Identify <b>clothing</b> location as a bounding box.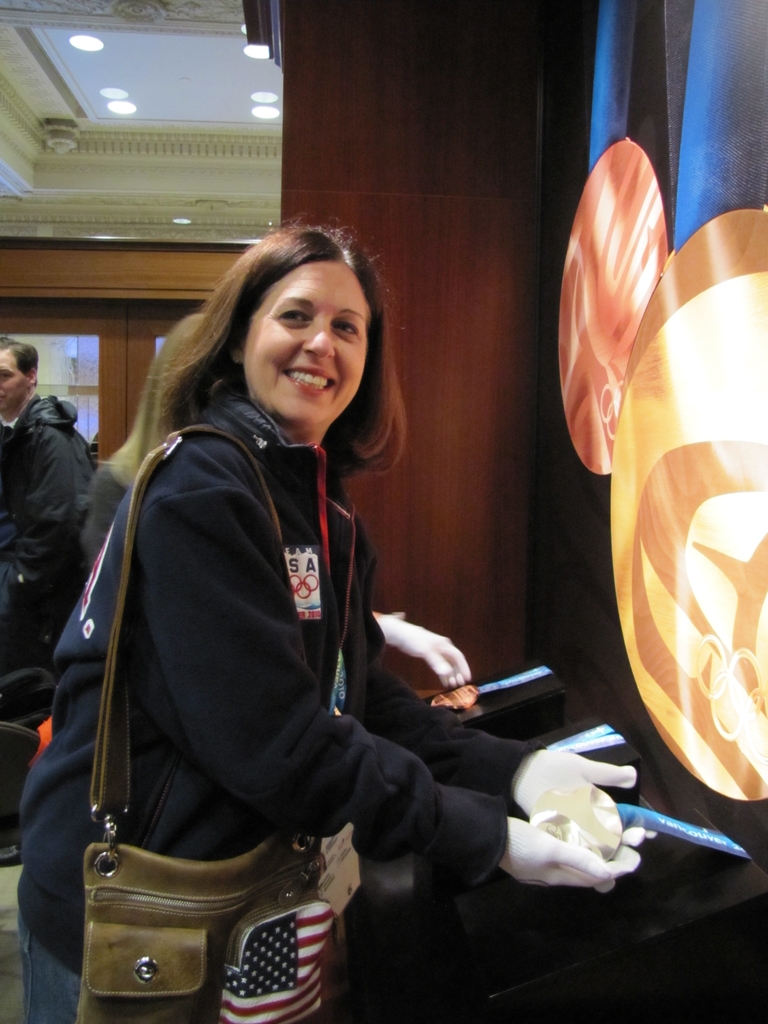
(left=0, top=390, right=95, bottom=676).
